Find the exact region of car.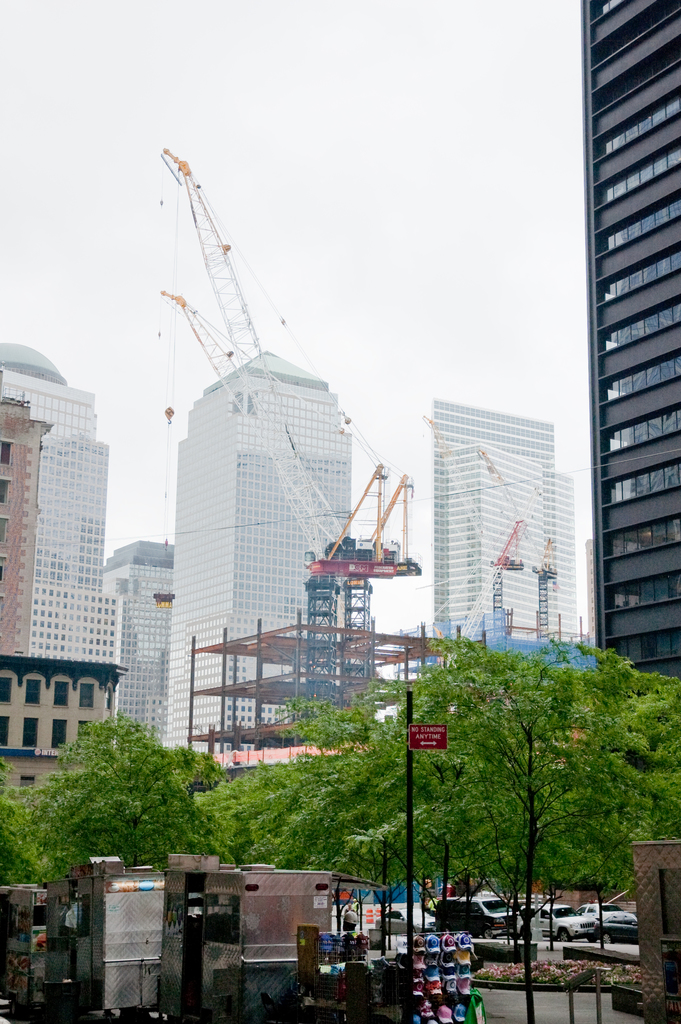
Exact region: detection(523, 900, 599, 942).
